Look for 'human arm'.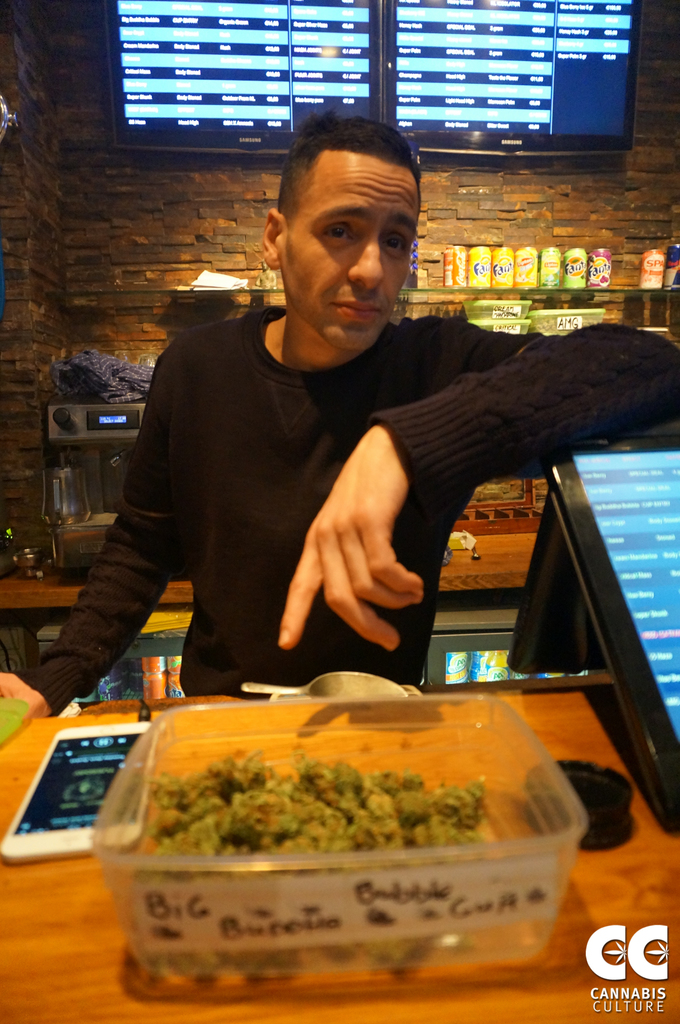
Found: (x1=33, y1=333, x2=205, y2=719).
